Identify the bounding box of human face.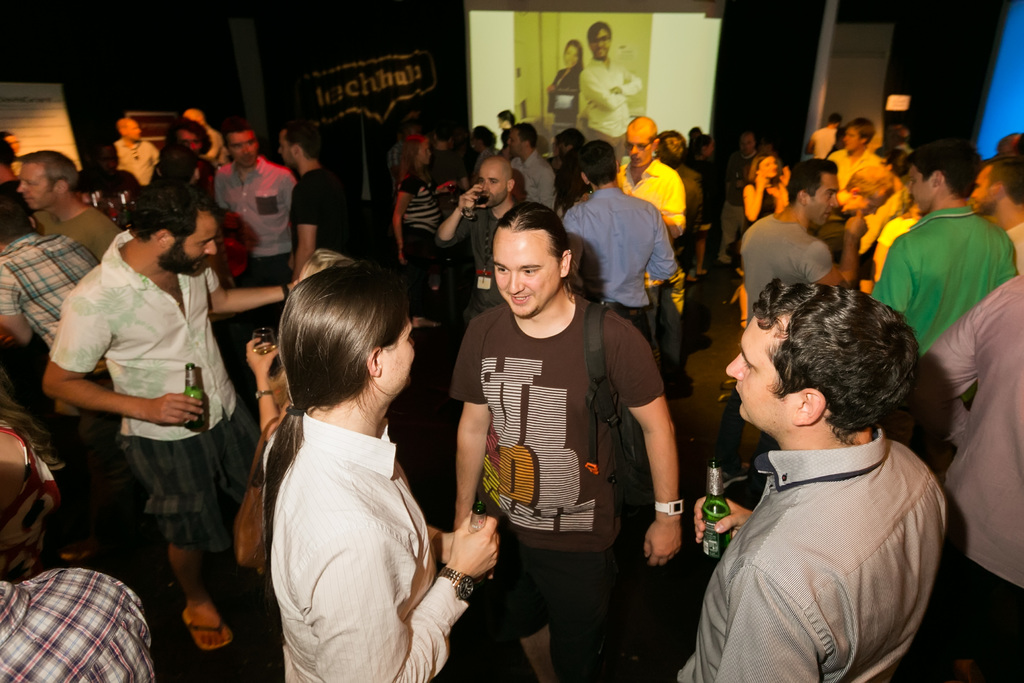
bbox(124, 119, 143, 140).
